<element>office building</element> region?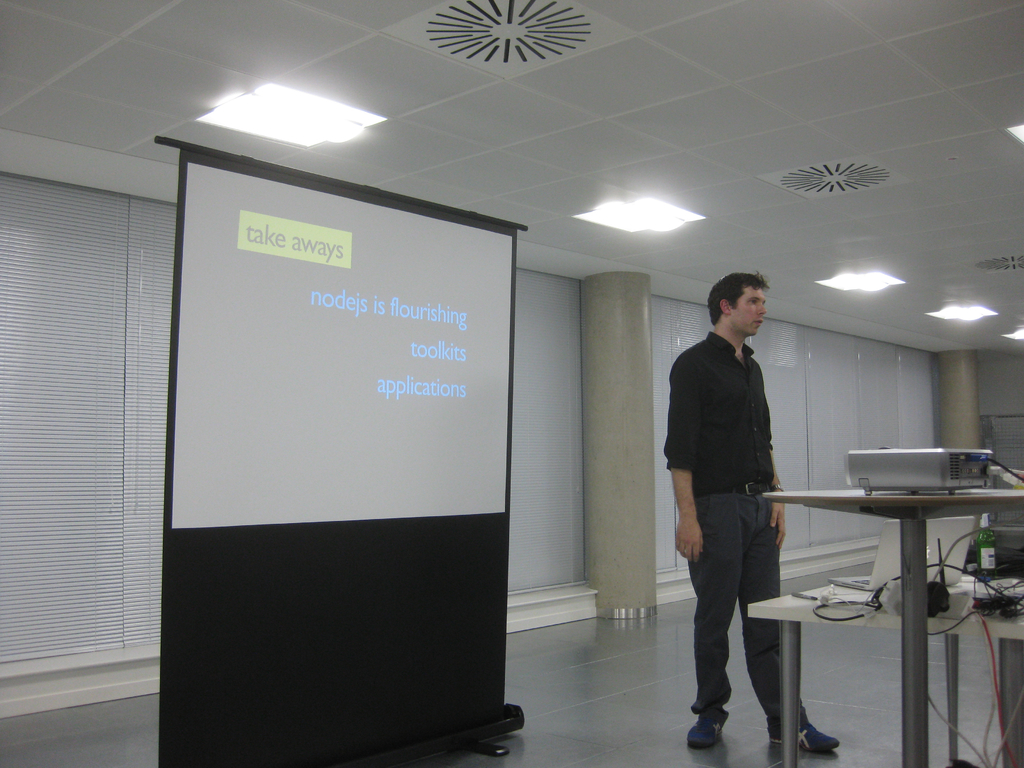
[left=635, top=261, right=1002, bottom=748]
